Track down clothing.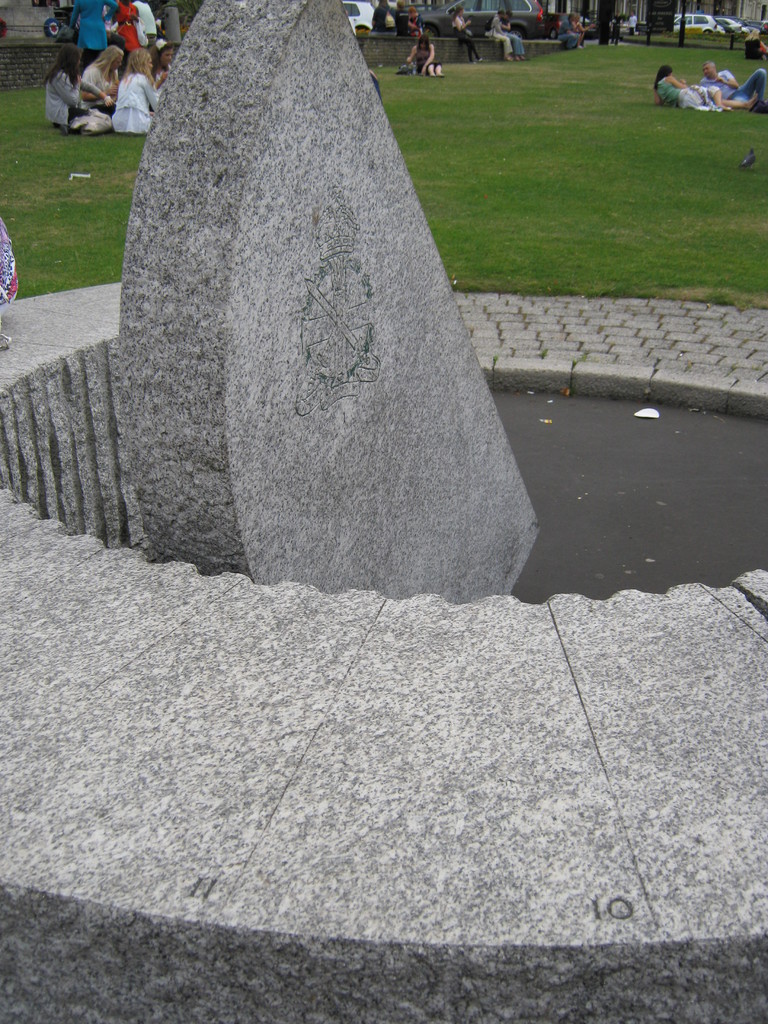
Tracked to l=42, t=69, r=92, b=127.
